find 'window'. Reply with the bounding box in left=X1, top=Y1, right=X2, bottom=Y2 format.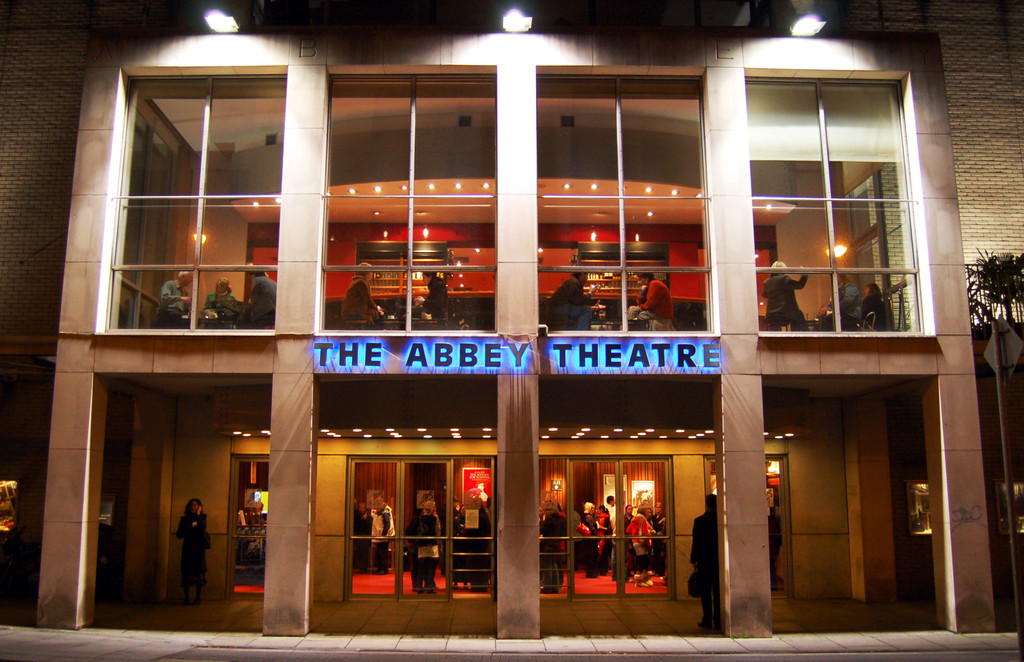
left=747, top=70, right=937, bottom=334.
